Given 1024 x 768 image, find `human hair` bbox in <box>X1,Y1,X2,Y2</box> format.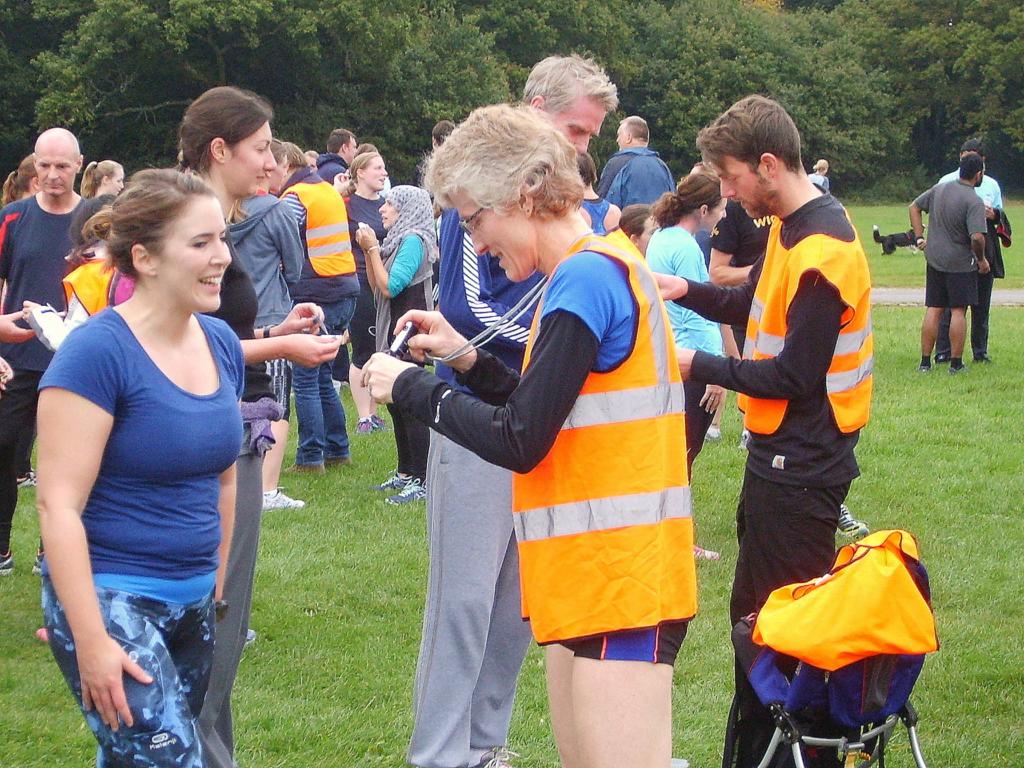
<box>426,93,591,257</box>.
